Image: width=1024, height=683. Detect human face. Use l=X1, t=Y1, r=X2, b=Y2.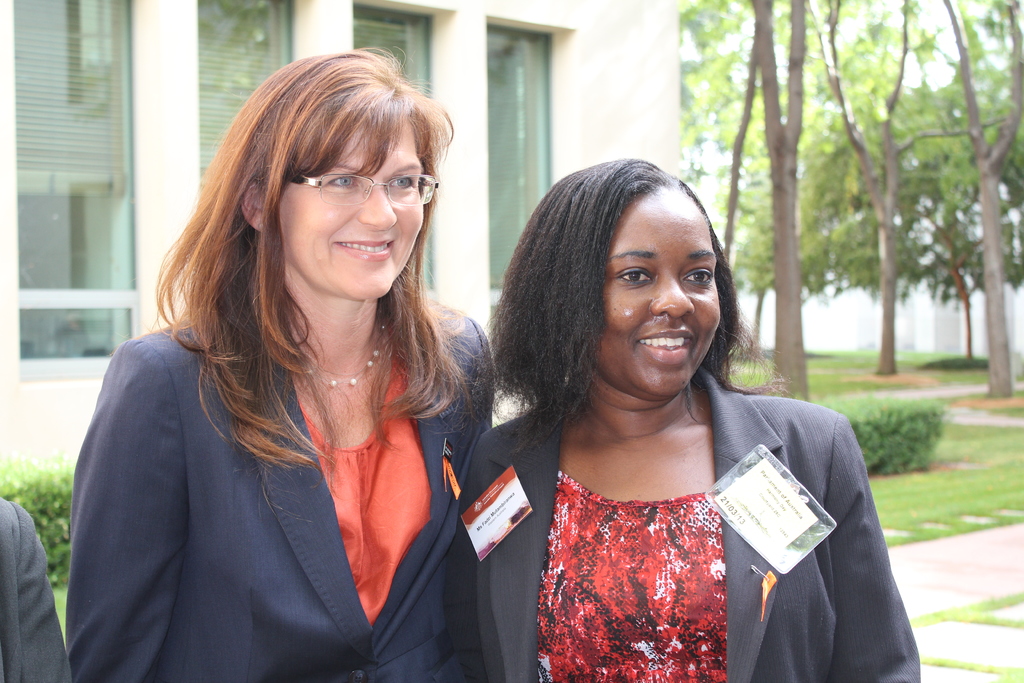
l=278, t=115, r=424, b=293.
